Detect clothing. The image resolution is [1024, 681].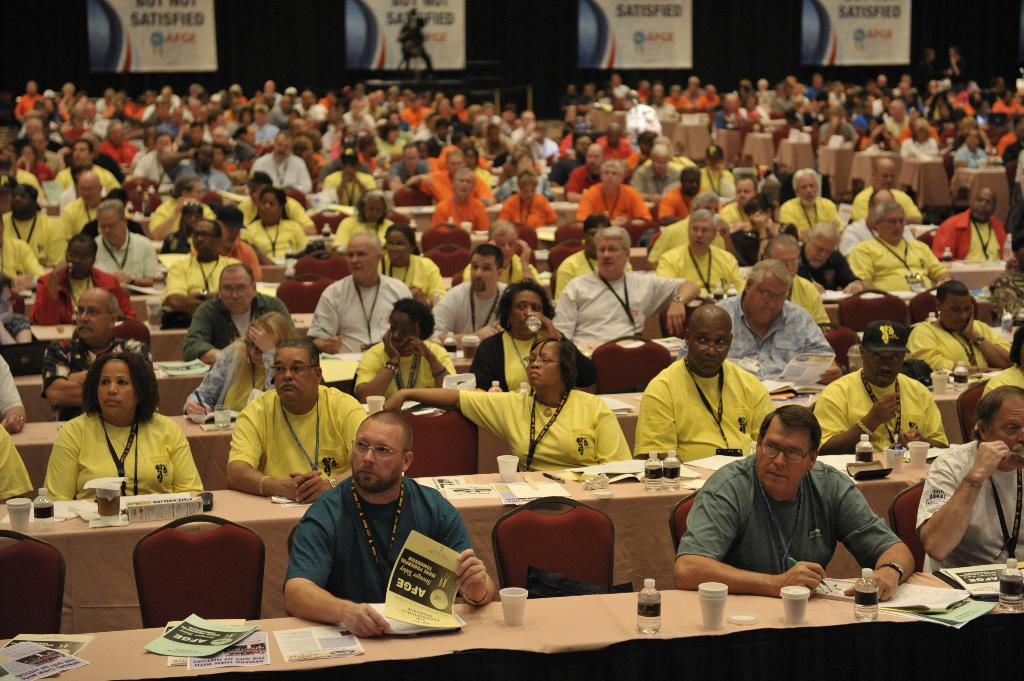
x1=260, y1=104, x2=282, y2=128.
